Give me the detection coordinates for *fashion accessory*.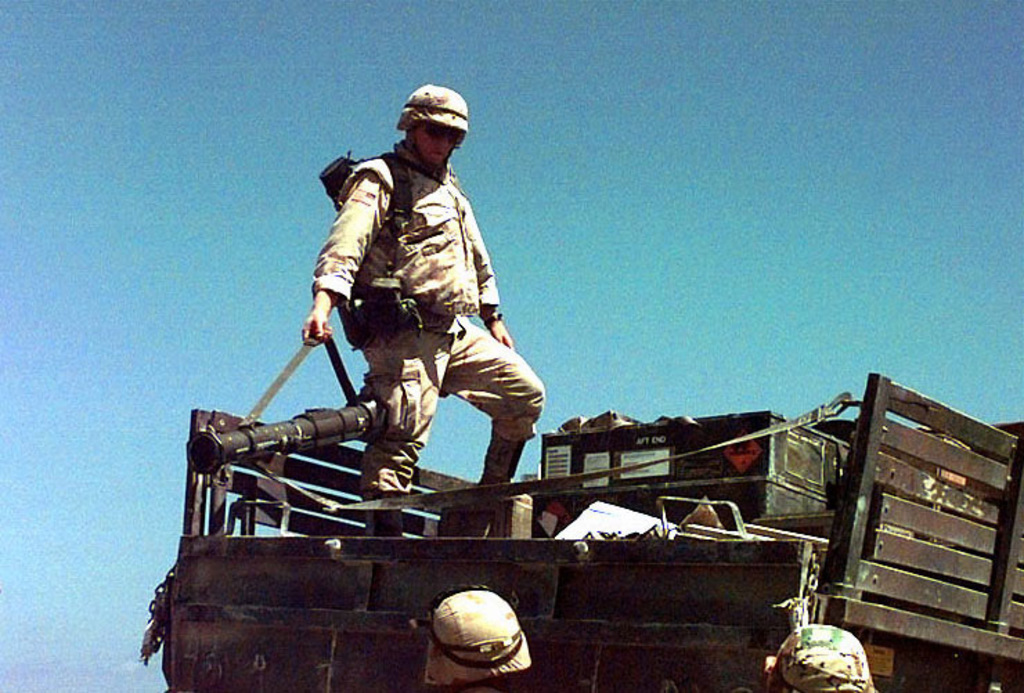
detection(483, 310, 504, 324).
